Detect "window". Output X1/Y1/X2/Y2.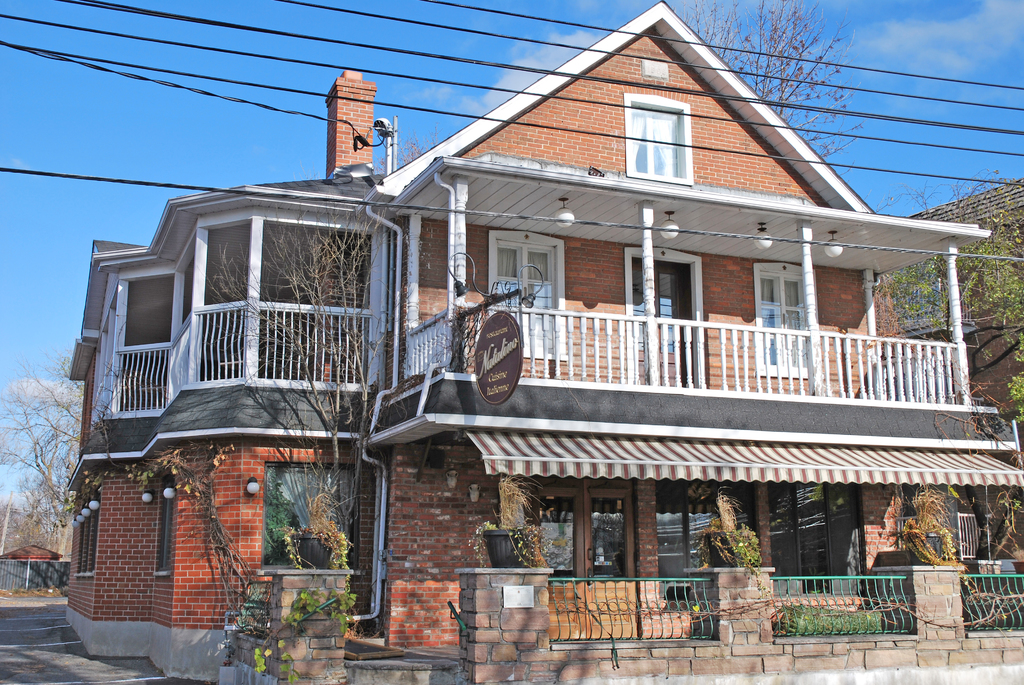
758/272/808/363.
